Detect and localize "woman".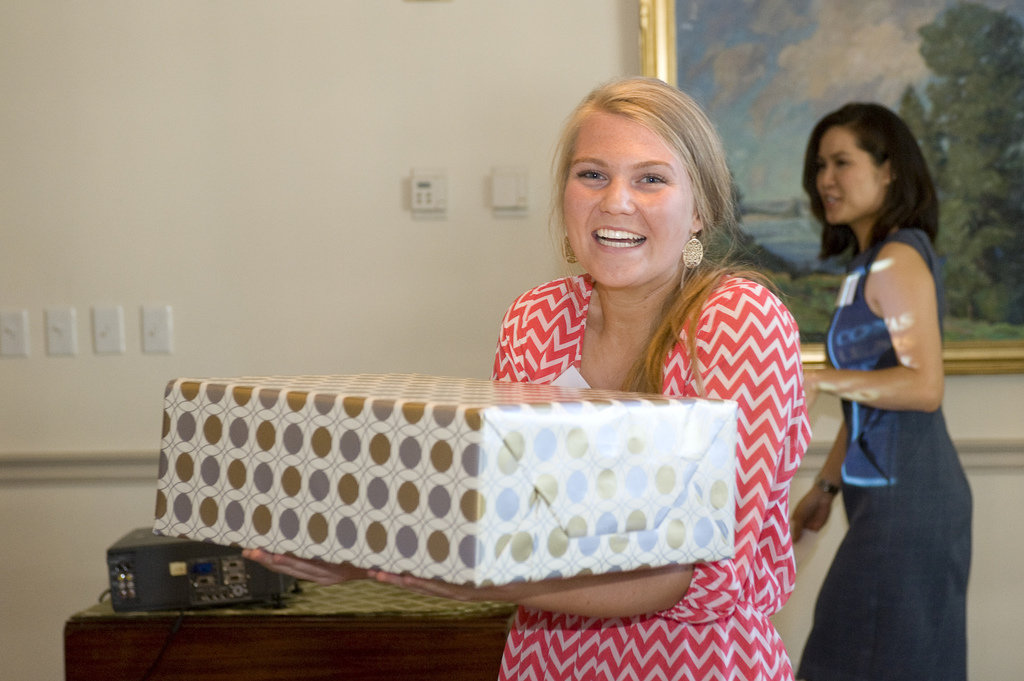
Localized at box=[241, 72, 812, 680].
